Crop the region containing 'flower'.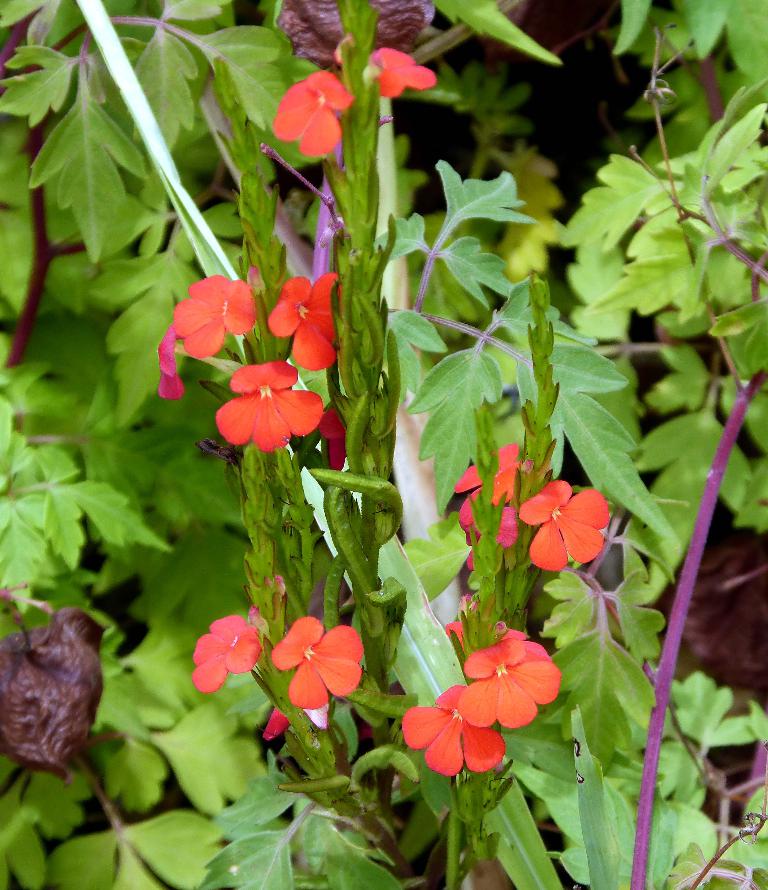
Crop region: x1=154, y1=329, x2=189, y2=396.
